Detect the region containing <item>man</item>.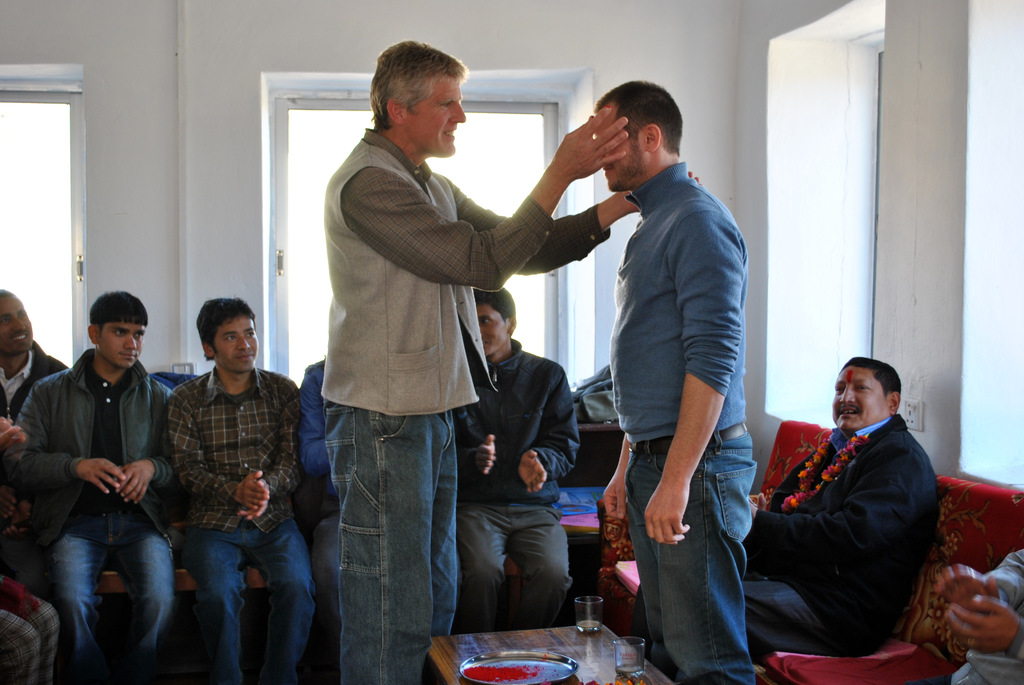
crop(19, 277, 188, 673).
